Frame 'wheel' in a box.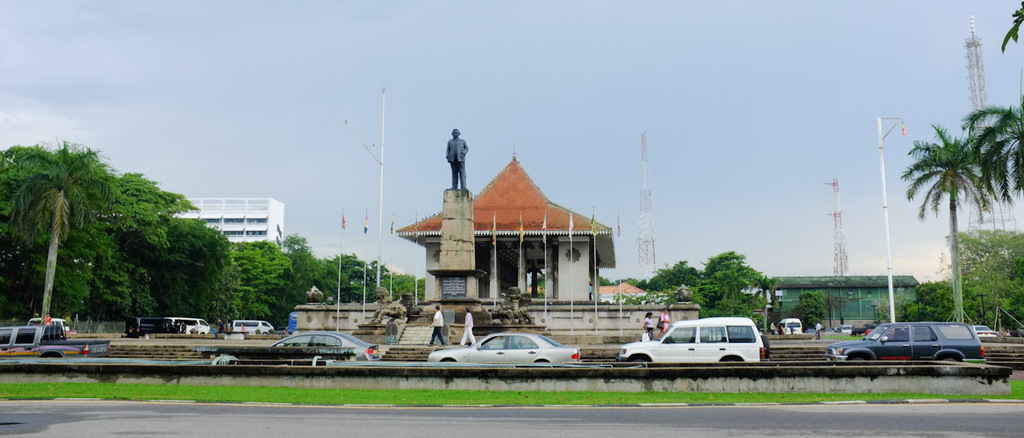
<bbox>535, 358, 551, 363</bbox>.
